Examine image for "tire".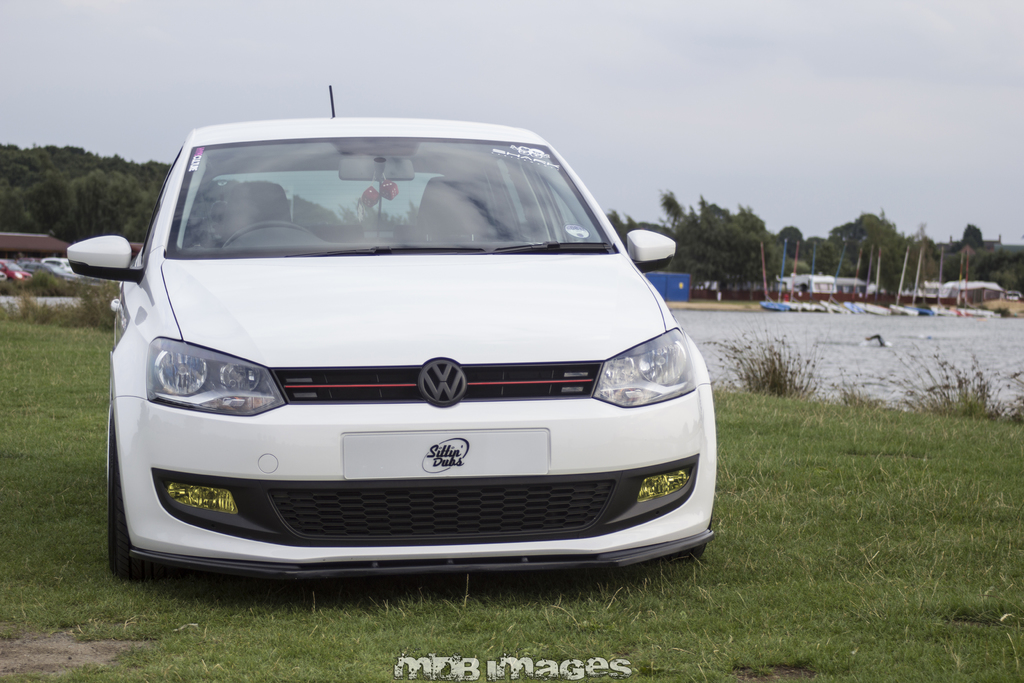
Examination result: (100,405,159,580).
